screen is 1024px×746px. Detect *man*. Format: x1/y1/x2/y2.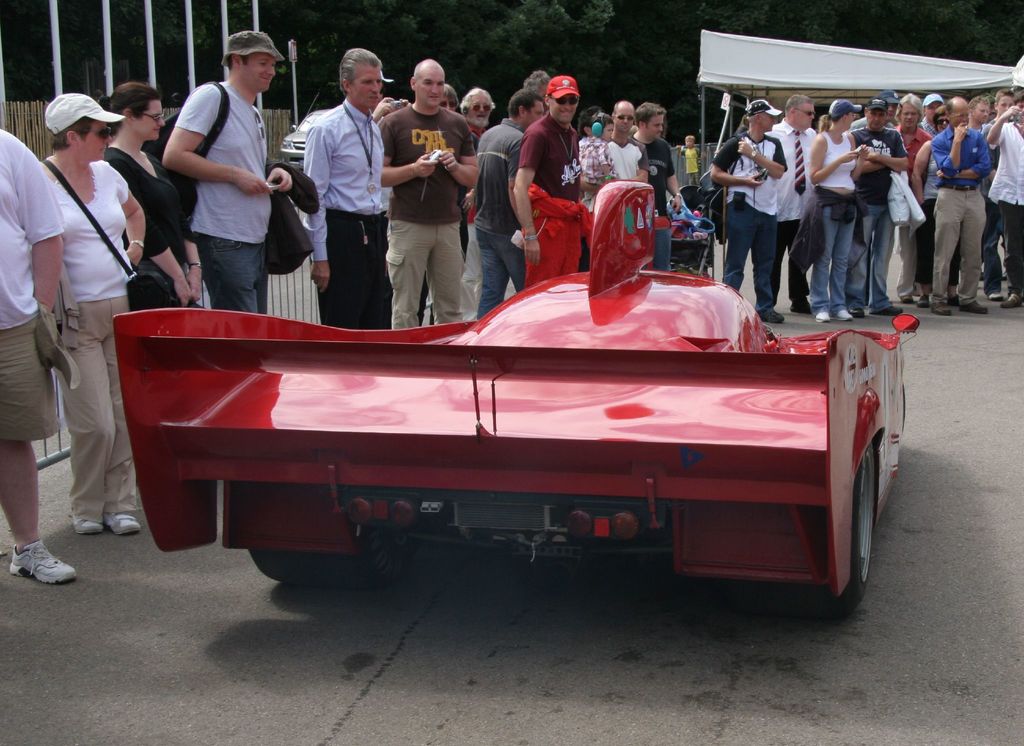
154/28/297/329.
